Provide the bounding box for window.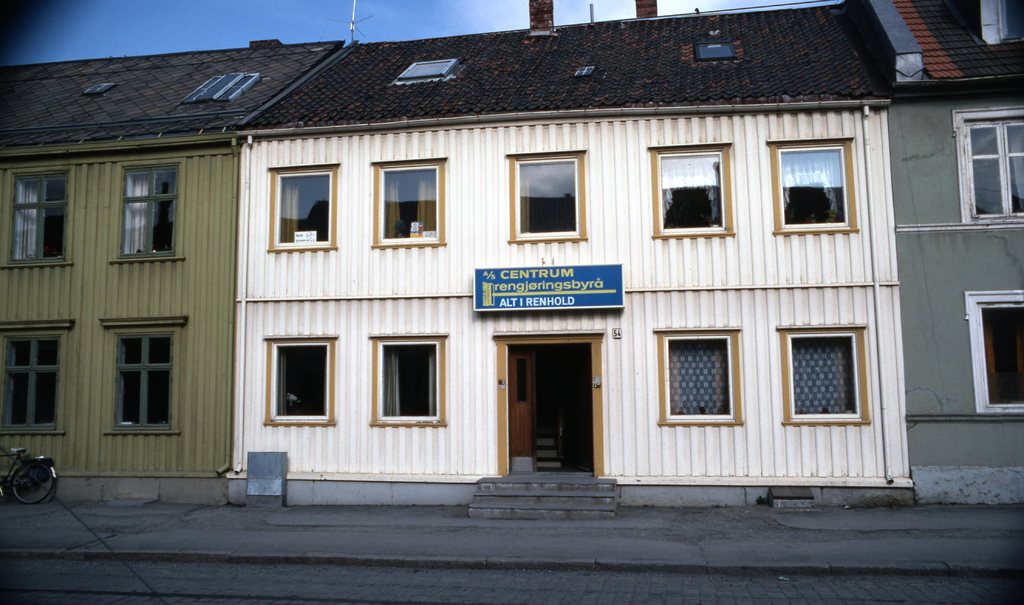
[981,0,1023,40].
